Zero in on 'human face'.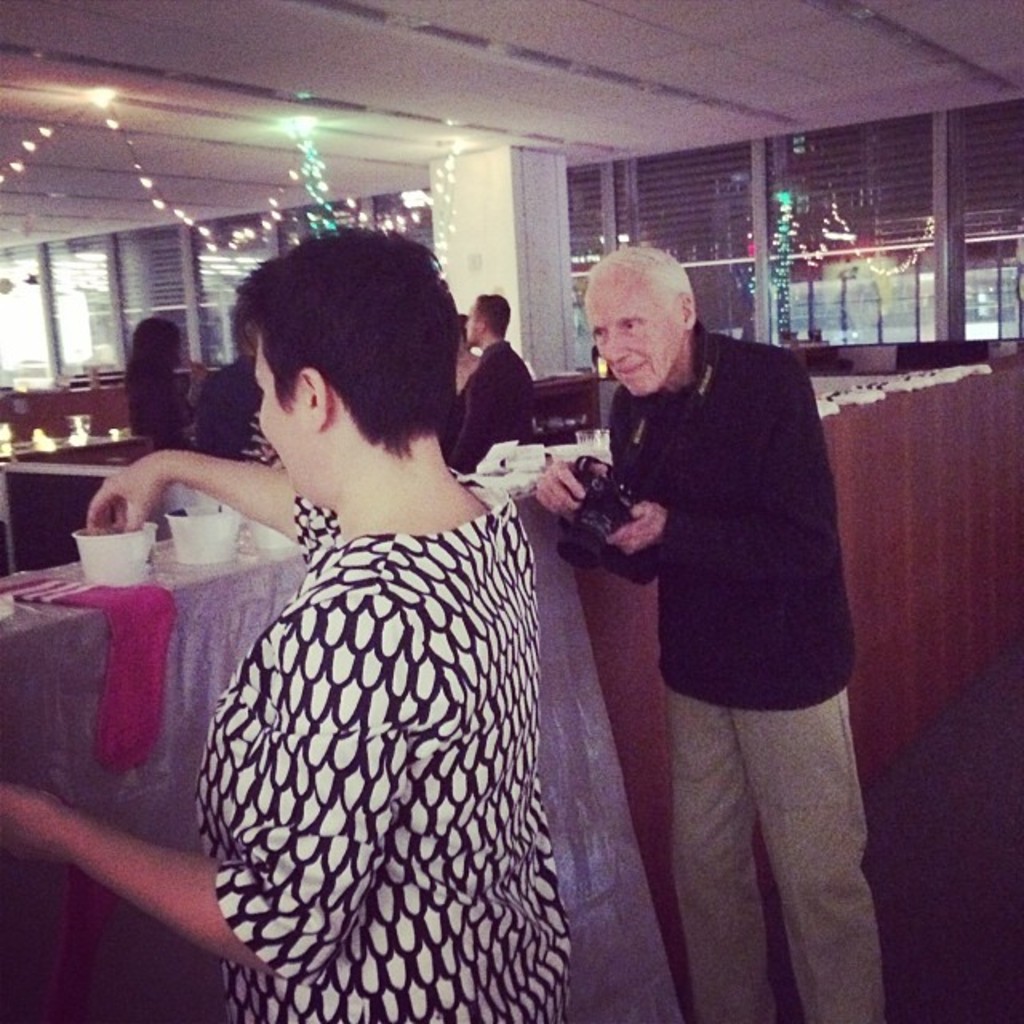
Zeroed in: 579, 275, 678, 400.
